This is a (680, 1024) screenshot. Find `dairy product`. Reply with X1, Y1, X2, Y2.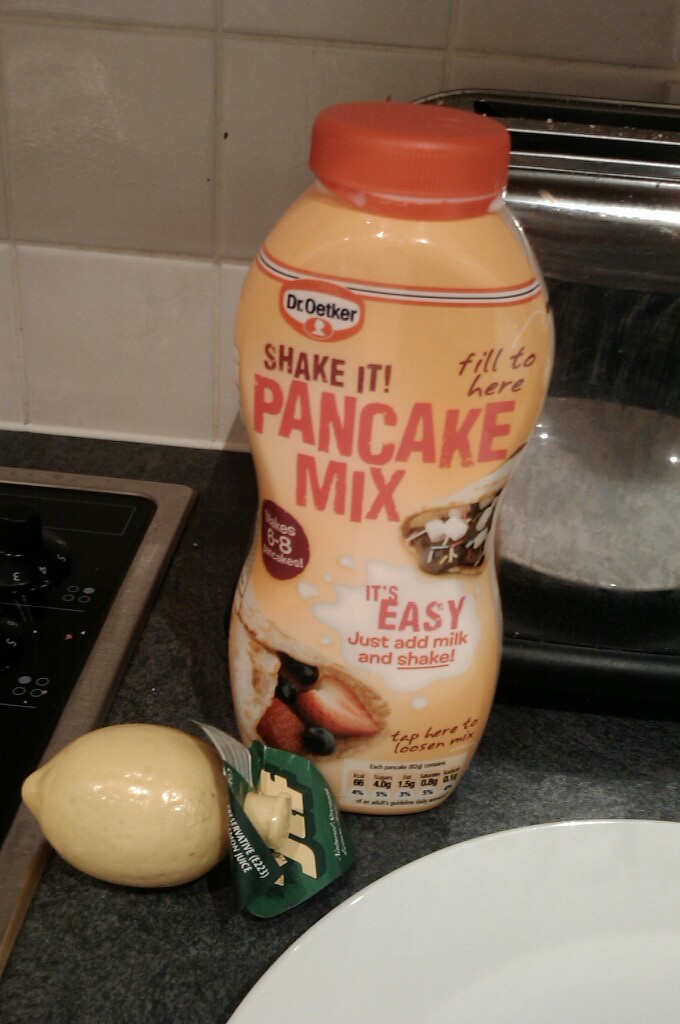
424, 521, 449, 543.
